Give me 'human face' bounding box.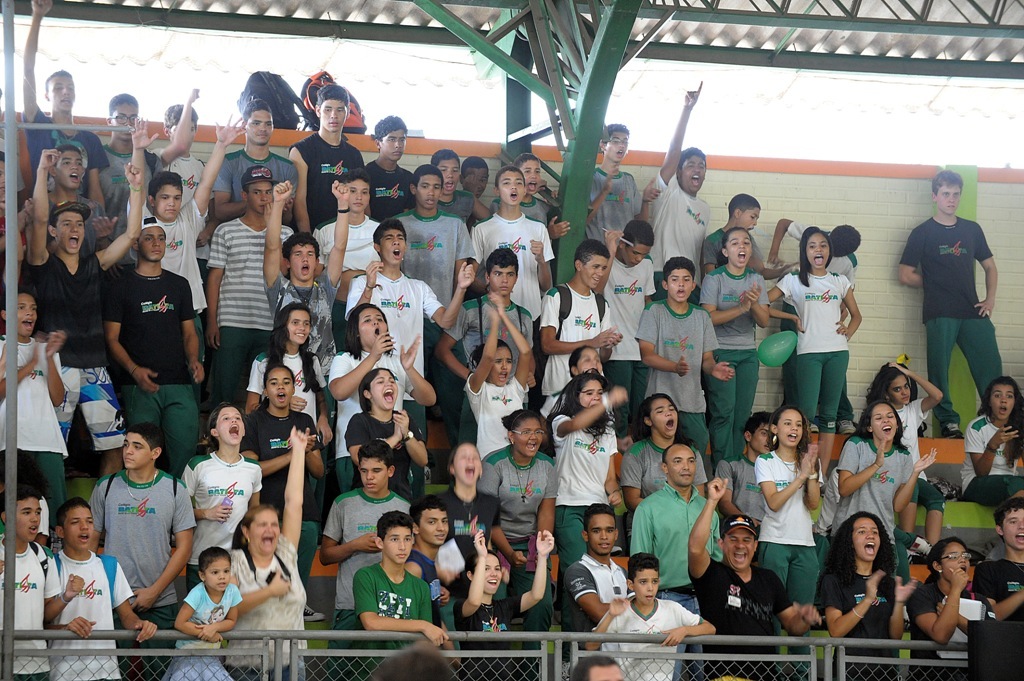
detection(580, 247, 612, 294).
